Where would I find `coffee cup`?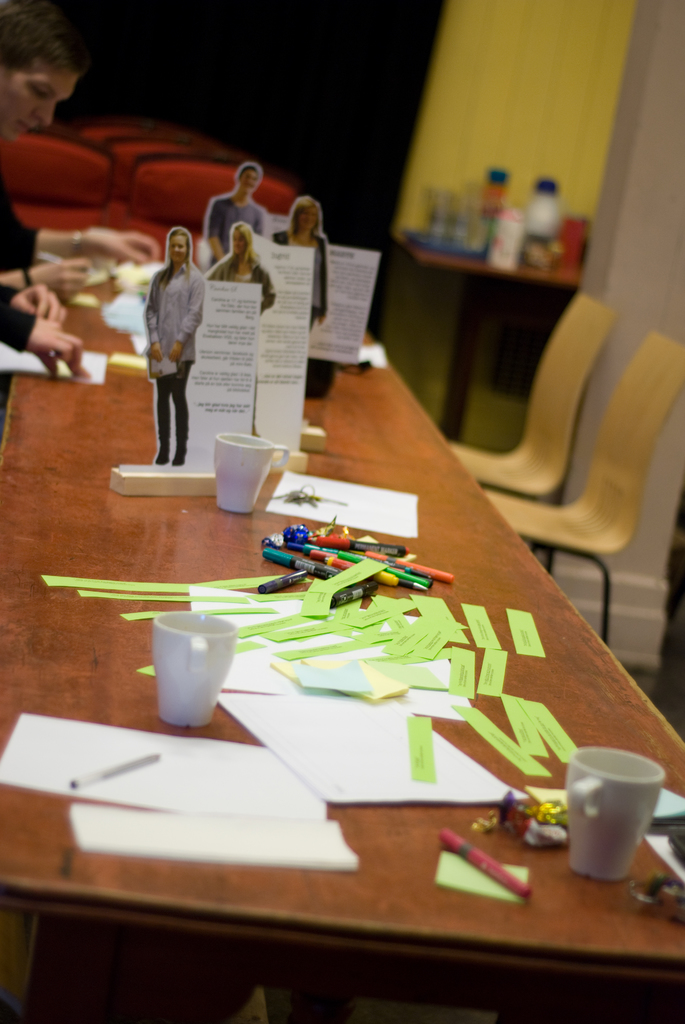
At pyautogui.locateOnScreen(212, 429, 289, 516).
